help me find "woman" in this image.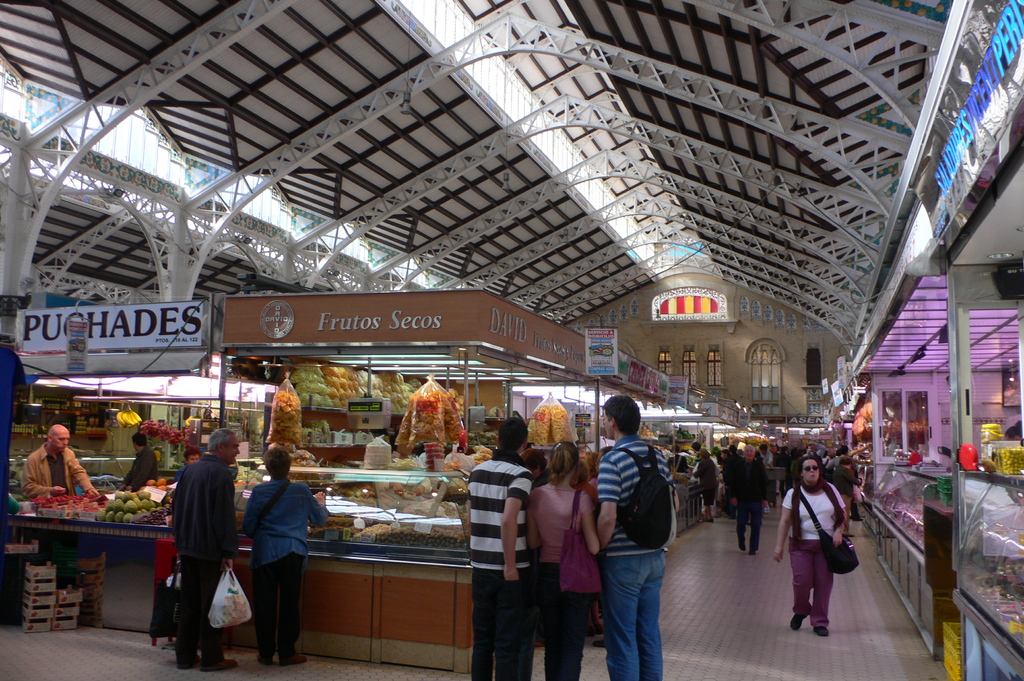
Found it: bbox(832, 456, 863, 536).
